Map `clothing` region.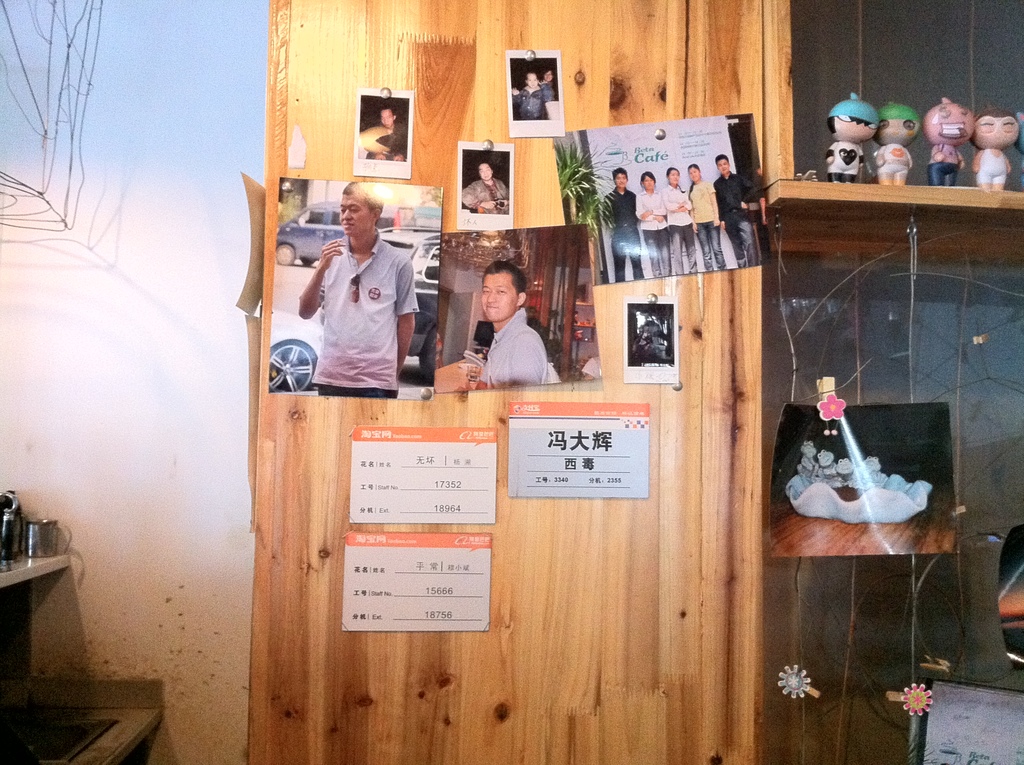
Mapped to x1=514, y1=85, x2=550, y2=116.
